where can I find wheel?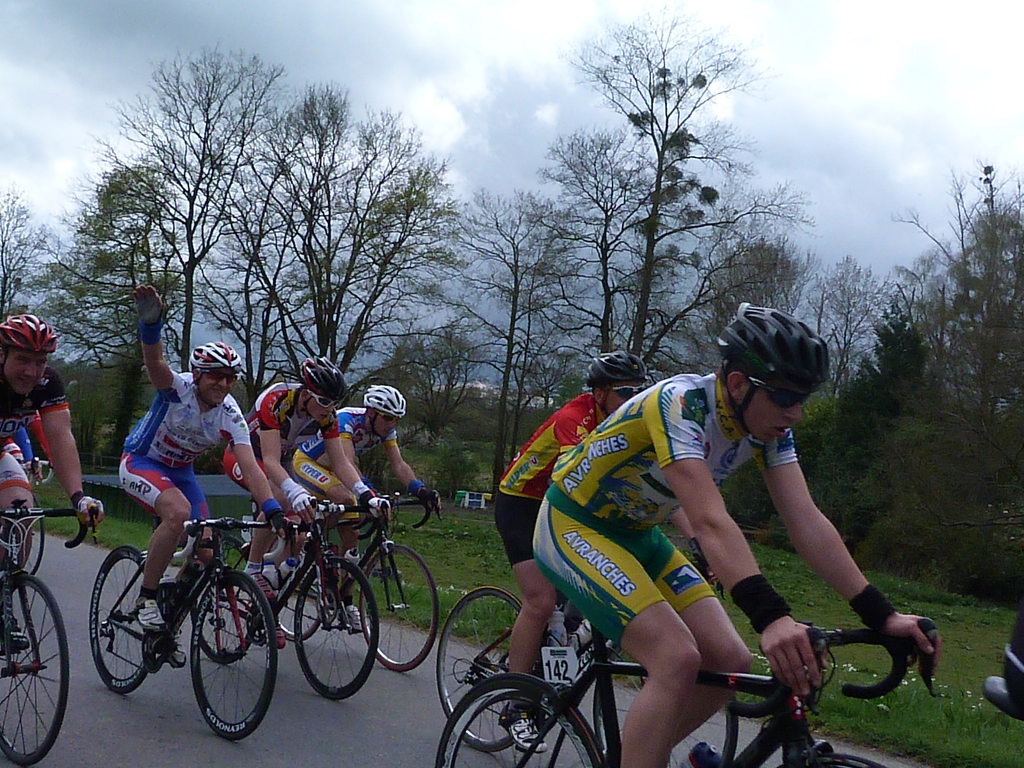
You can find it at {"left": 296, "top": 557, "right": 378, "bottom": 699}.
